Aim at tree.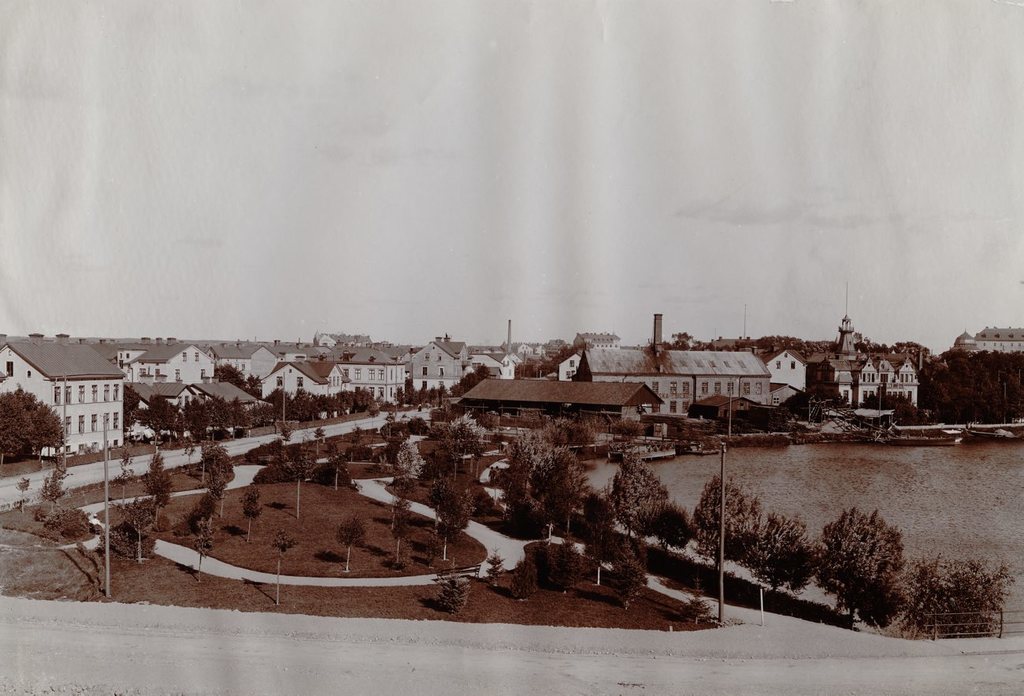
Aimed at 575:519:618:593.
